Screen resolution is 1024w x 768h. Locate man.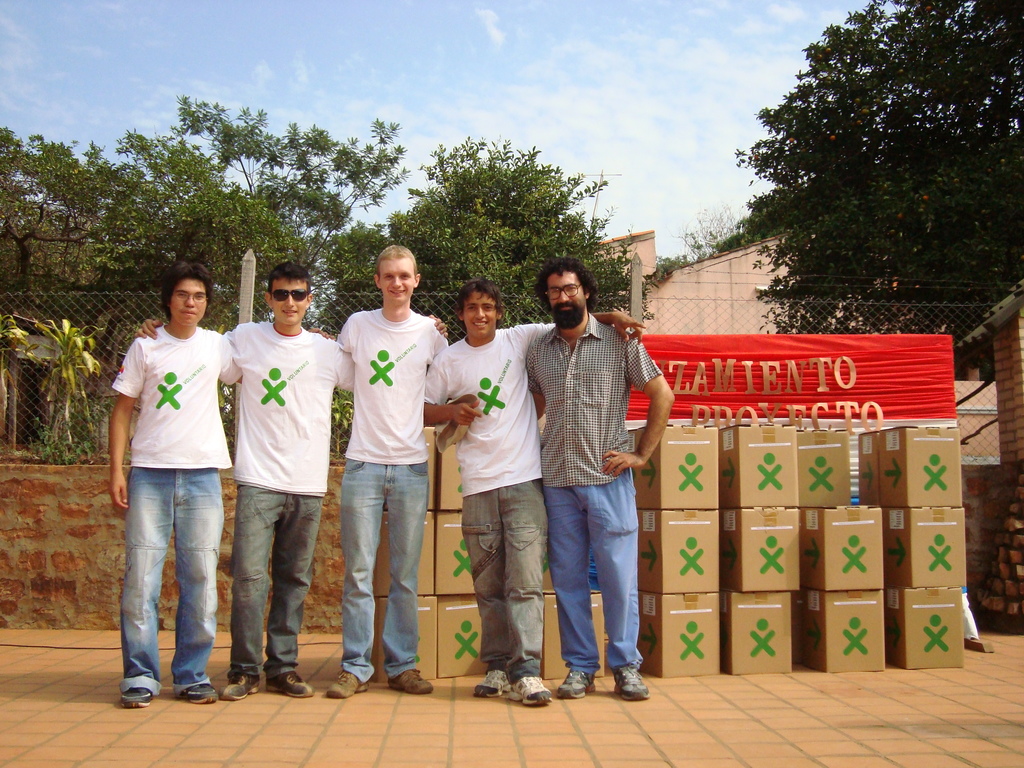
pyautogui.locateOnScreen(108, 263, 332, 708).
